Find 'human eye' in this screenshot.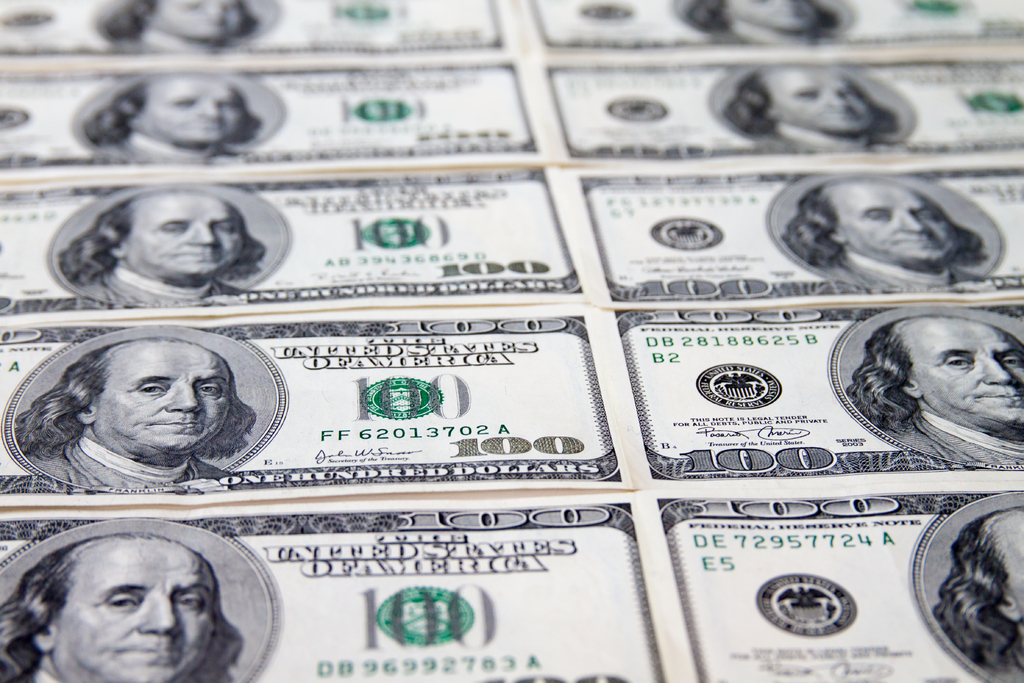
The bounding box for 'human eye' is l=945, t=355, r=977, b=374.
